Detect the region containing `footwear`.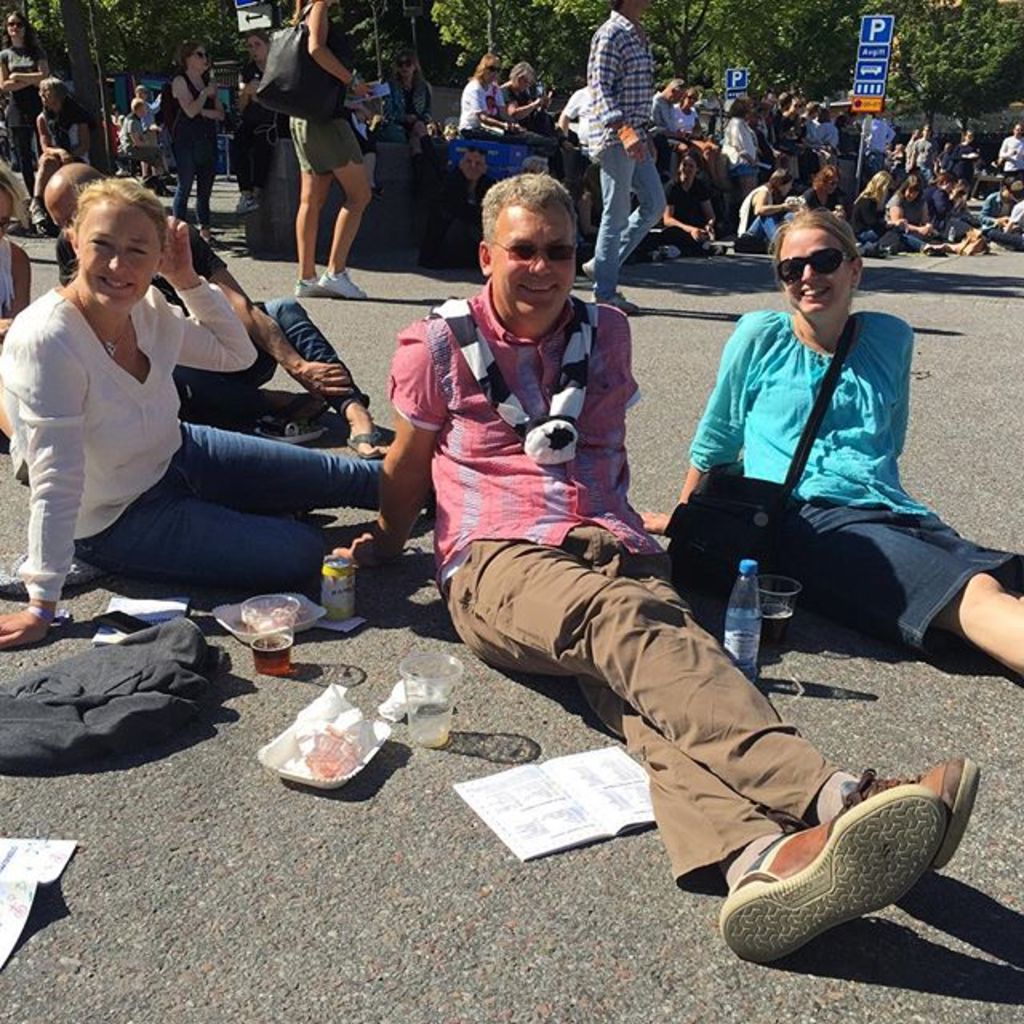
locate(739, 813, 926, 970).
